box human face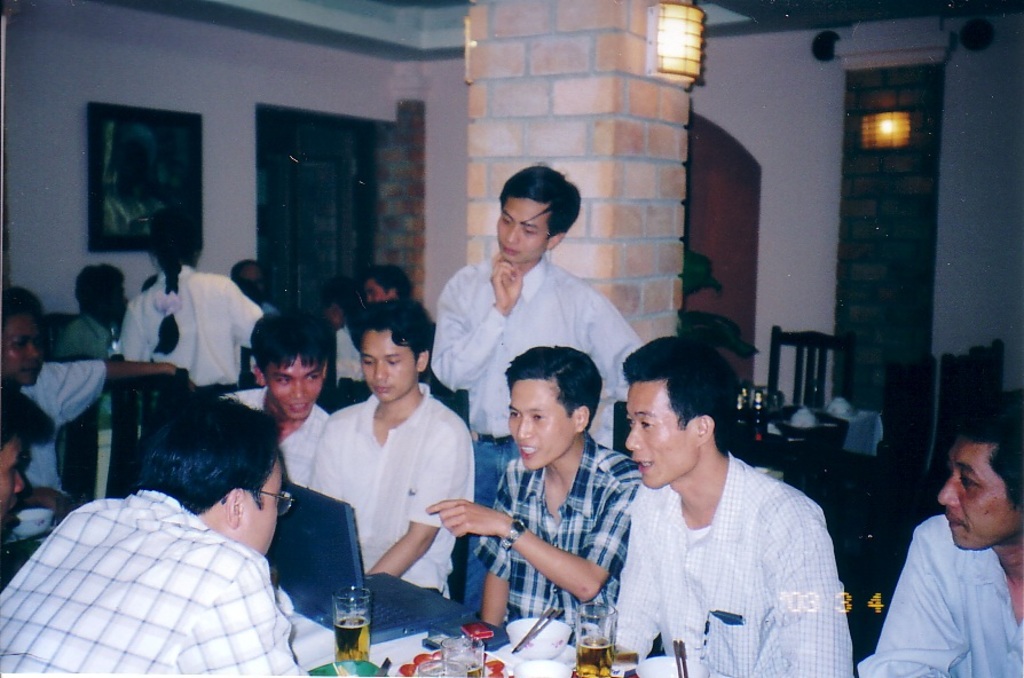
locate(937, 436, 1017, 549)
